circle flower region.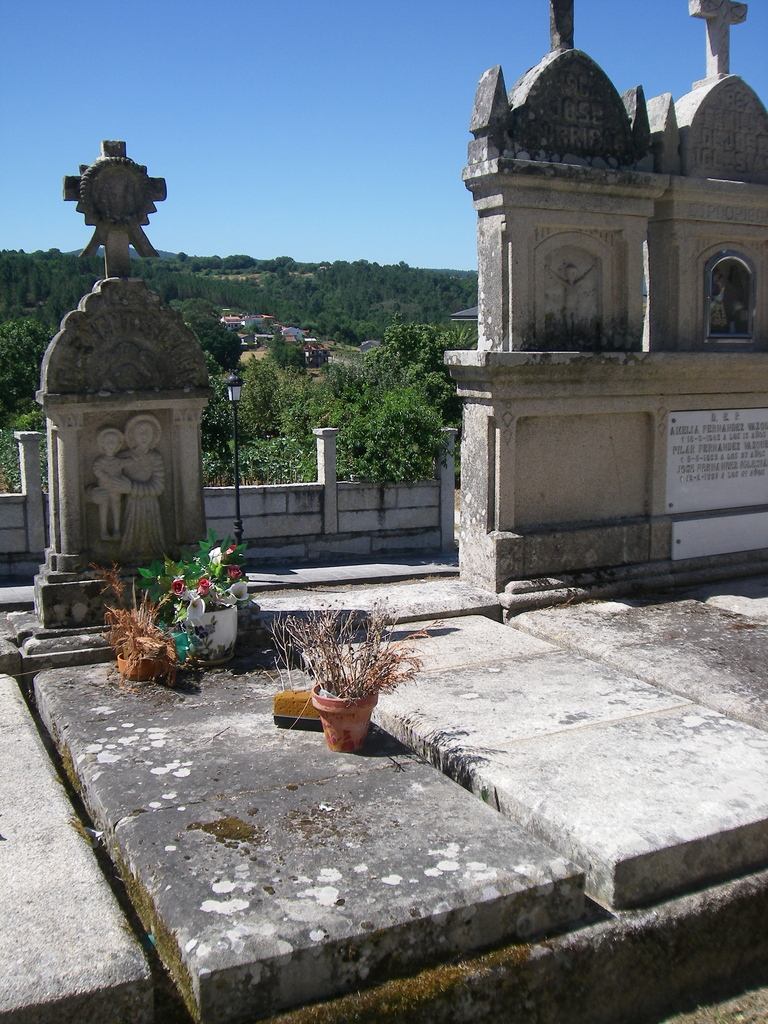
Region: x1=226 y1=543 x2=236 y2=556.
